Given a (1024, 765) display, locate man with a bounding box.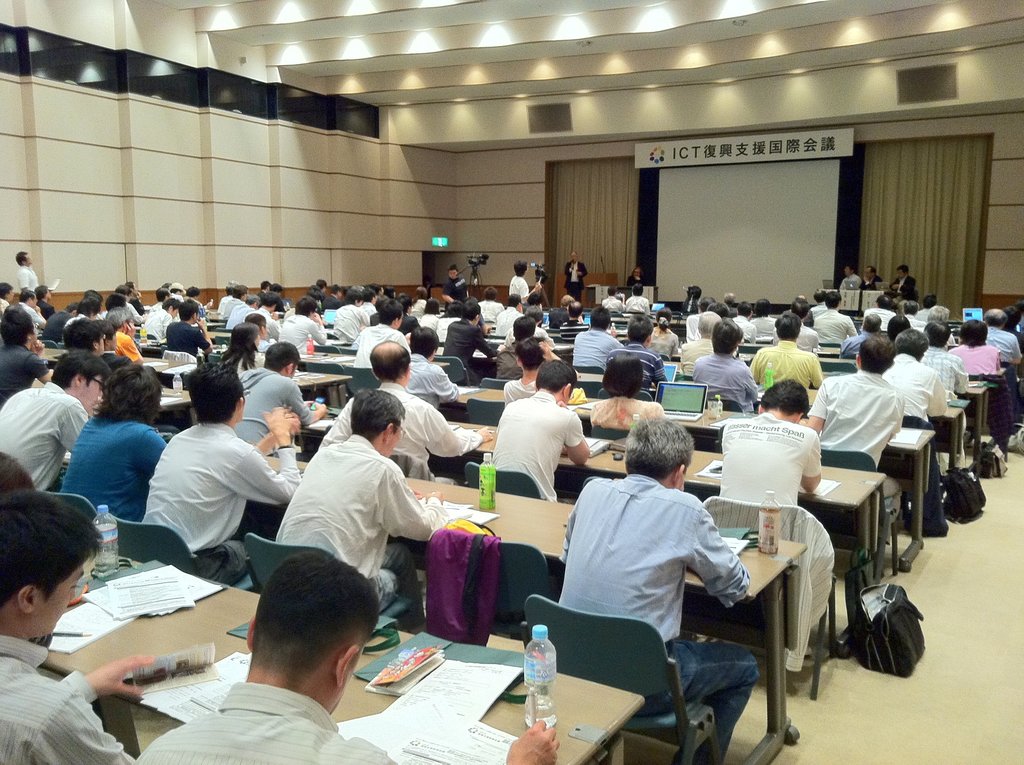
Located: box=[509, 262, 532, 307].
